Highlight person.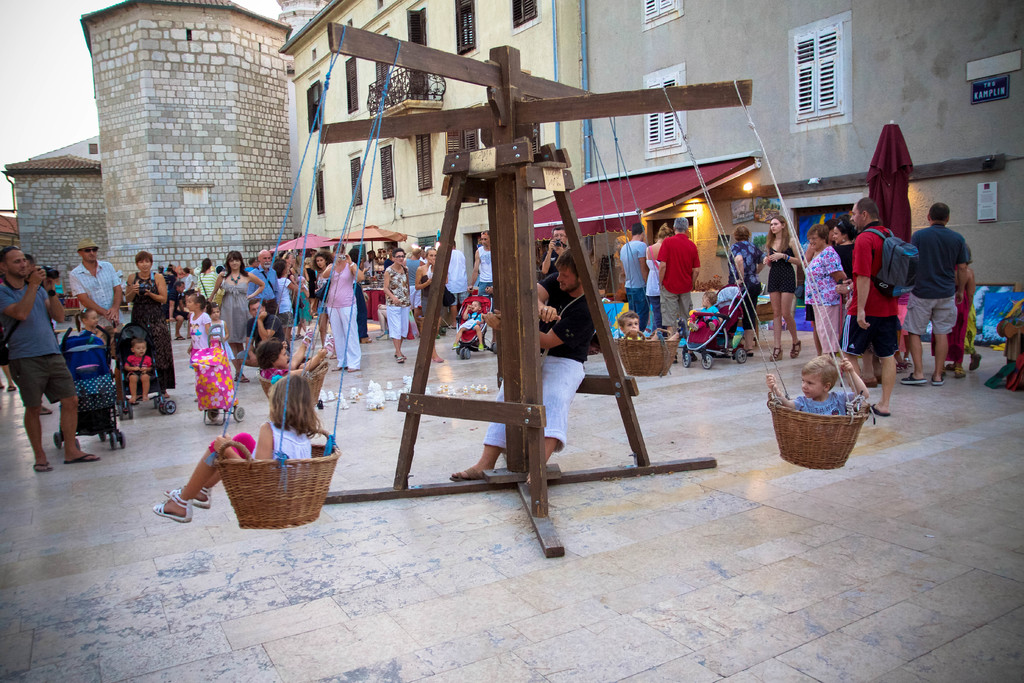
Highlighted region: [619,219,653,336].
